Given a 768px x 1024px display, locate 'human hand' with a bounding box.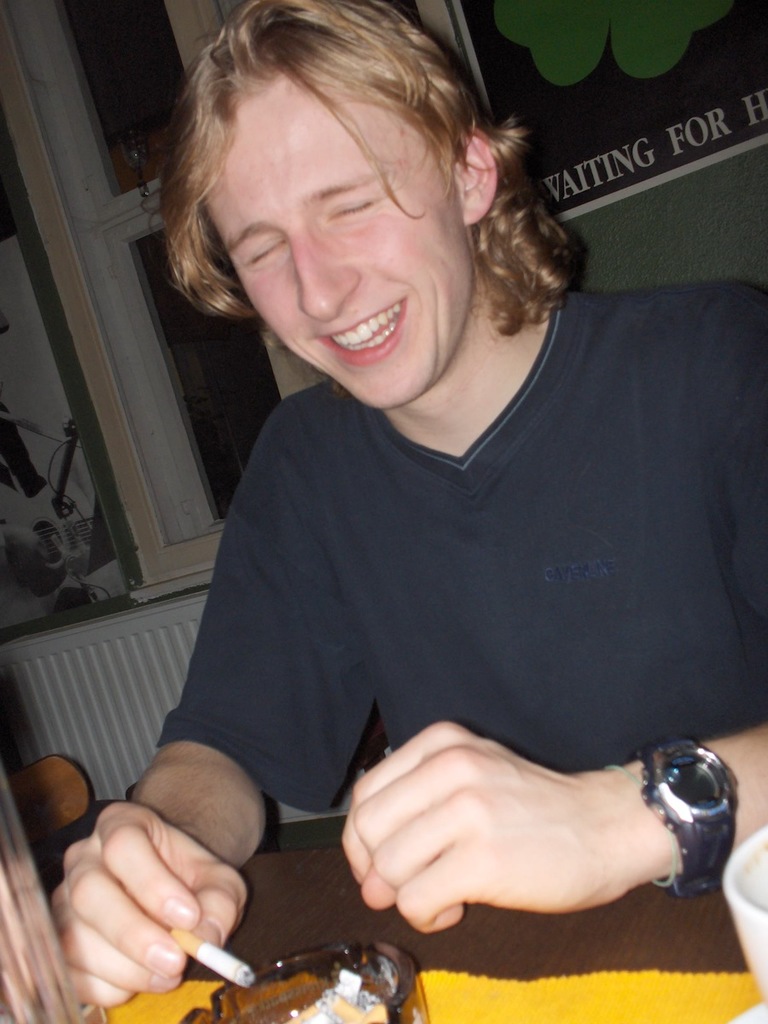
Located: 324, 730, 715, 933.
